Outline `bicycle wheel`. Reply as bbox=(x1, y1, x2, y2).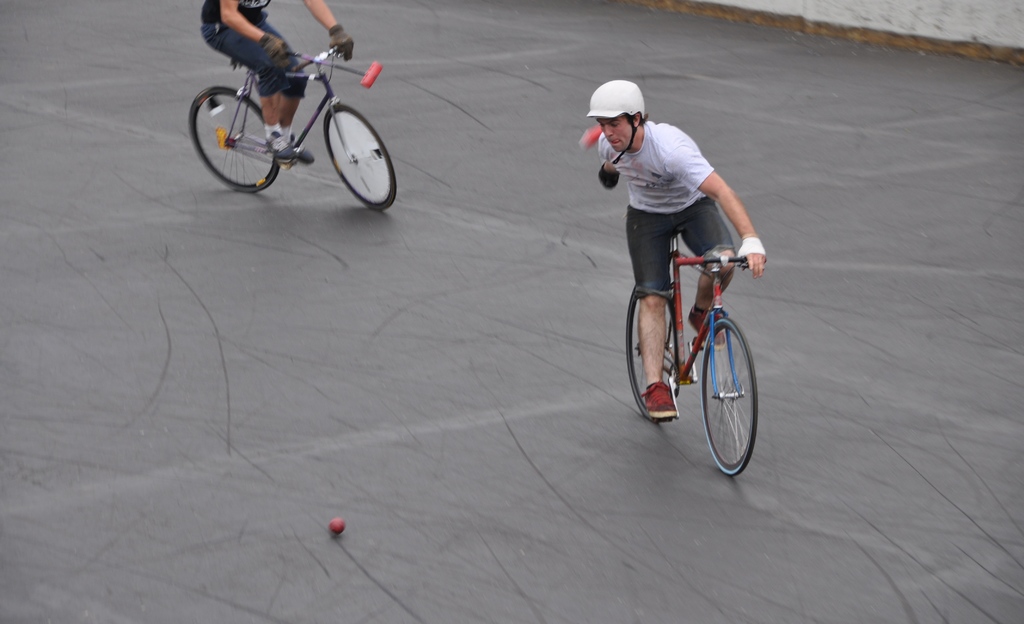
bbox=(321, 100, 396, 212).
